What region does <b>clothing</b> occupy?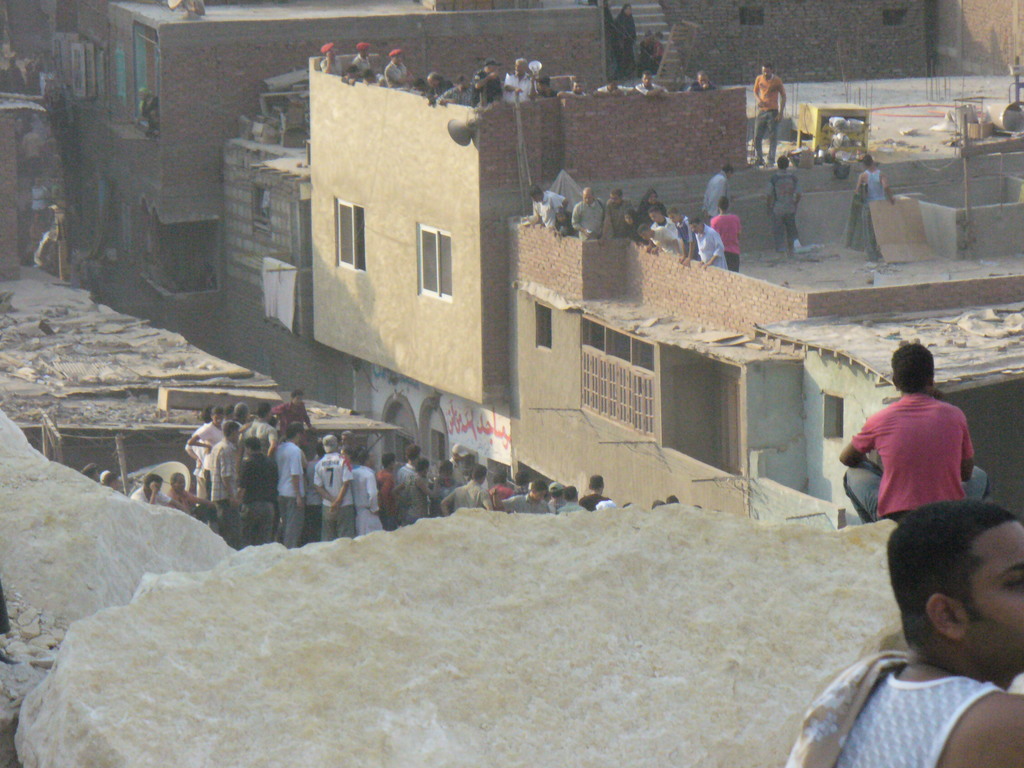
select_region(399, 471, 431, 529).
